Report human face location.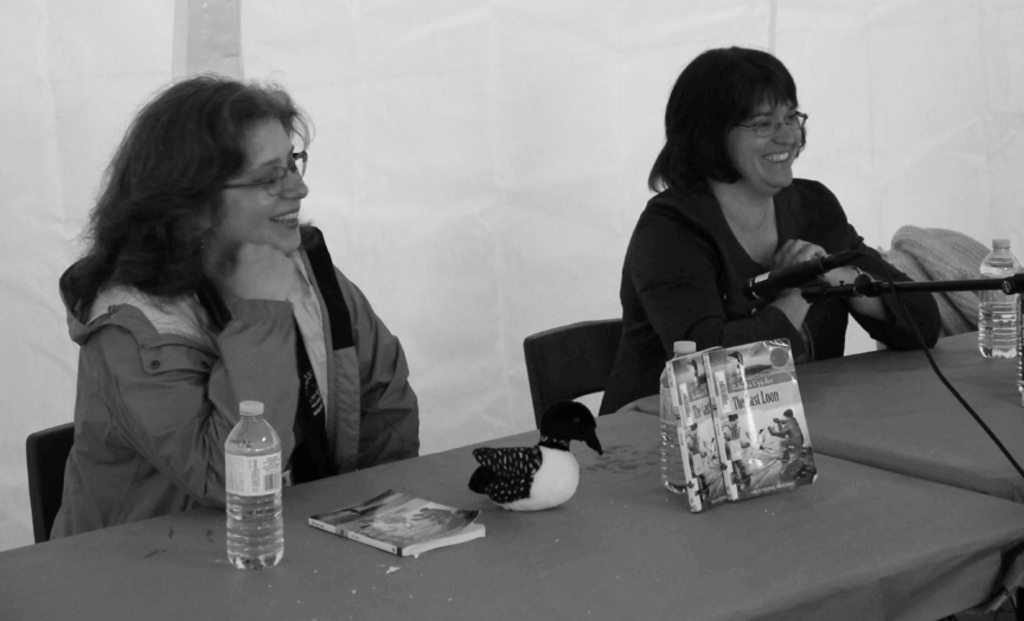
Report: l=212, t=119, r=306, b=254.
